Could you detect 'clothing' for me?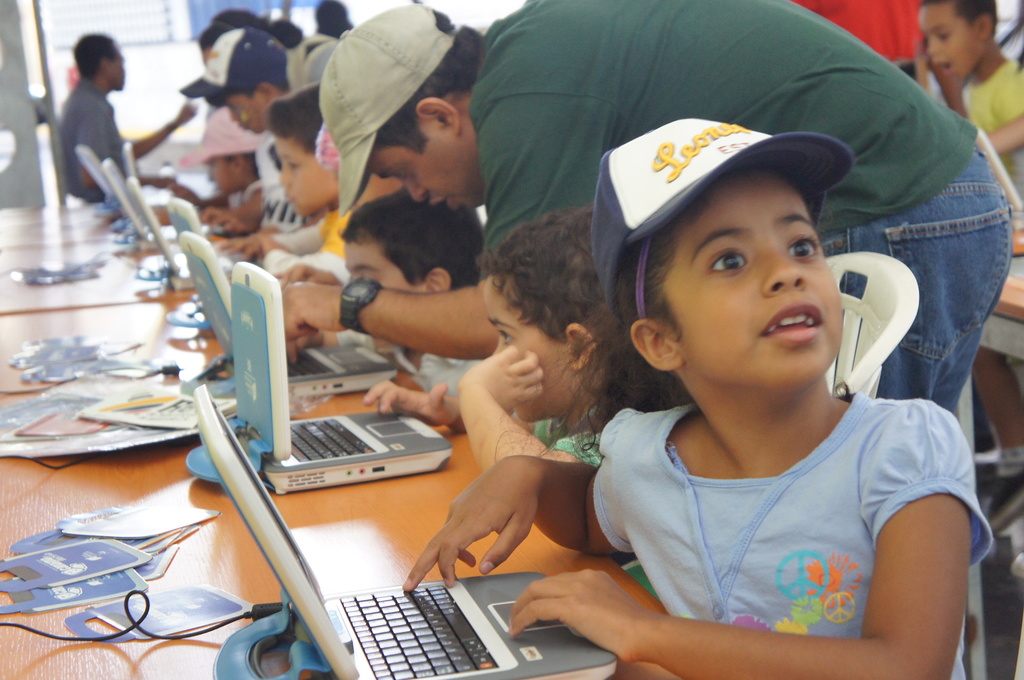
Detection result: (556,344,982,663).
